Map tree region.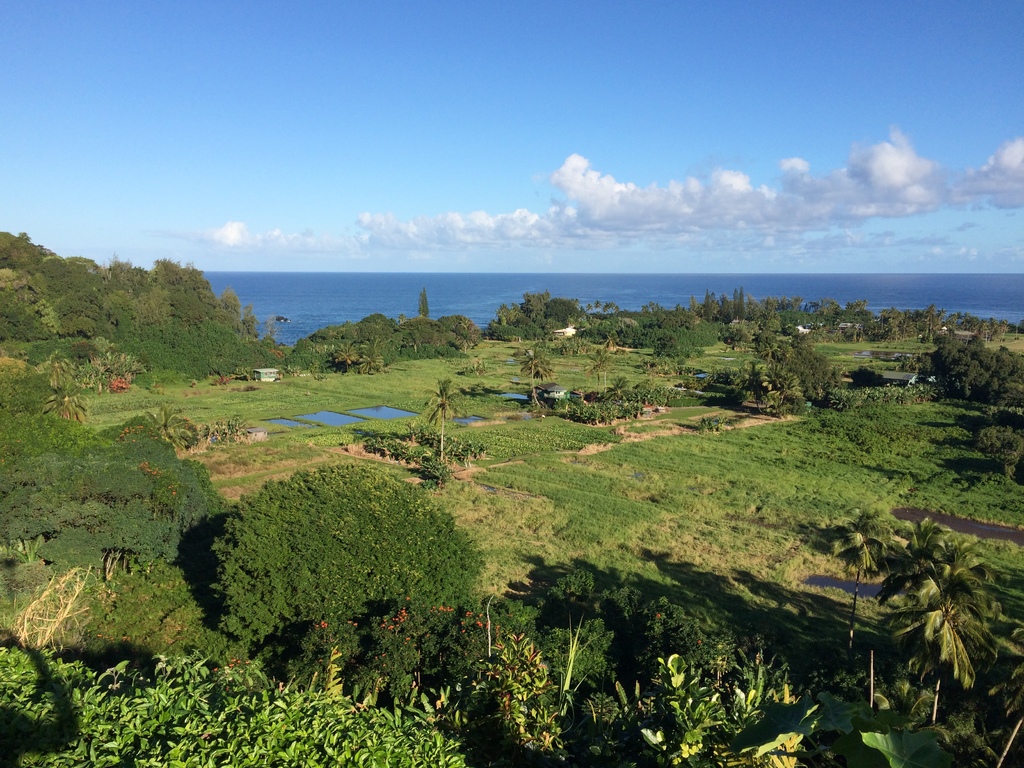
Mapped to bbox(805, 508, 870, 643).
